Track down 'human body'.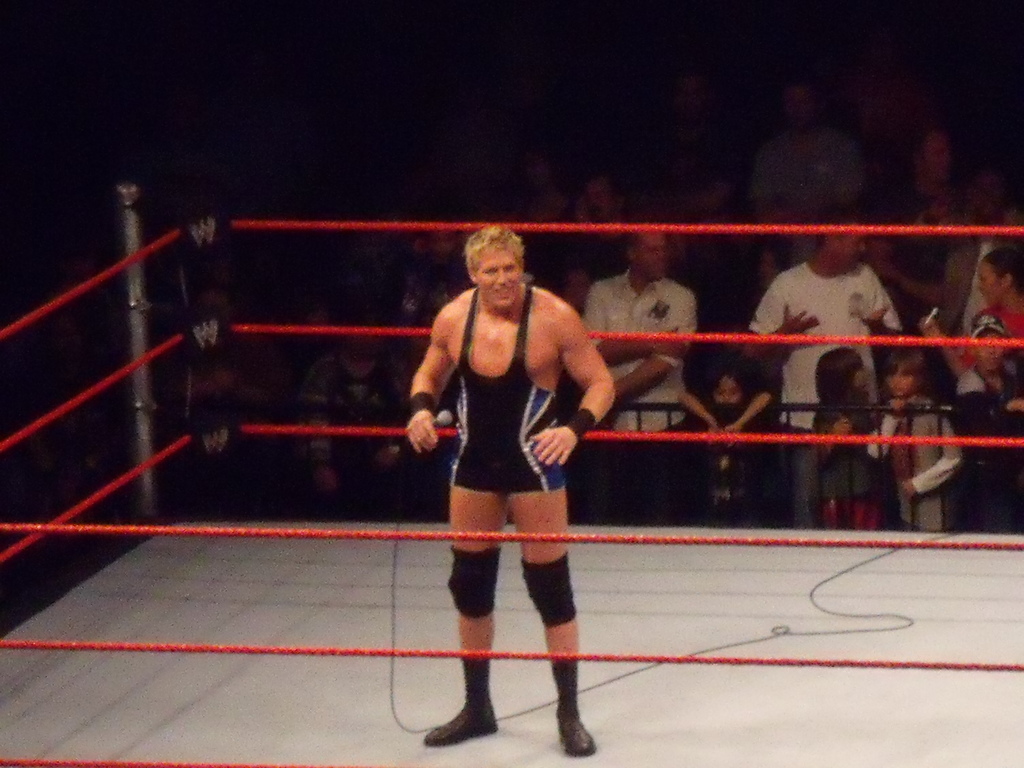
Tracked to (397,210,615,767).
